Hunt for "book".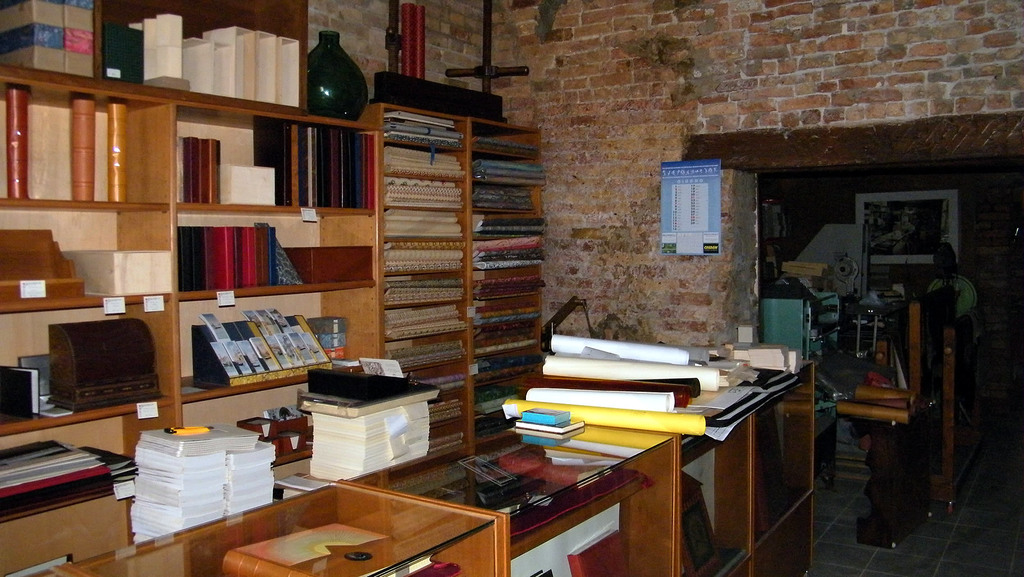
Hunted down at 156, 416, 270, 459.
